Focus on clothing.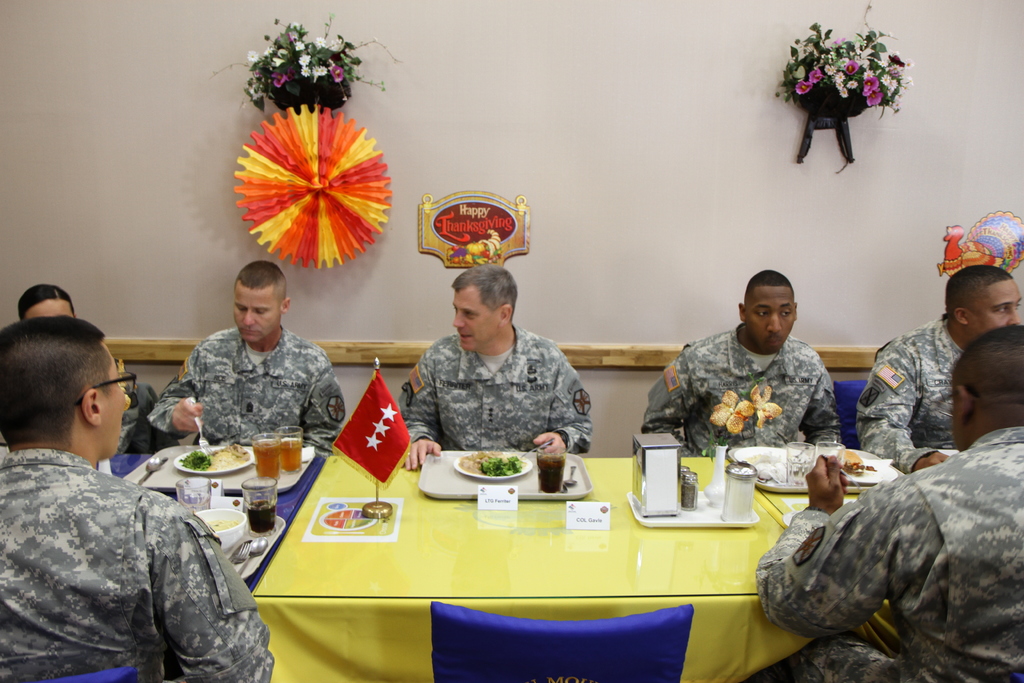
Focused at 849,313,967,485.
